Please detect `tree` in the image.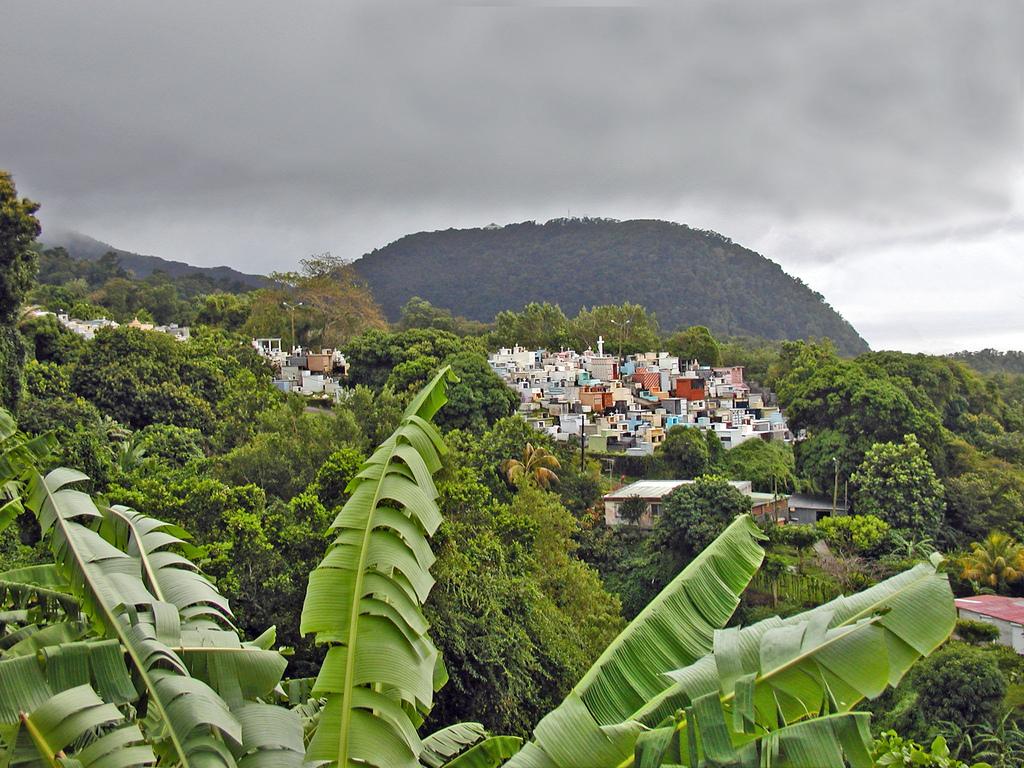
l=274, t=252, r=380, b=342.
